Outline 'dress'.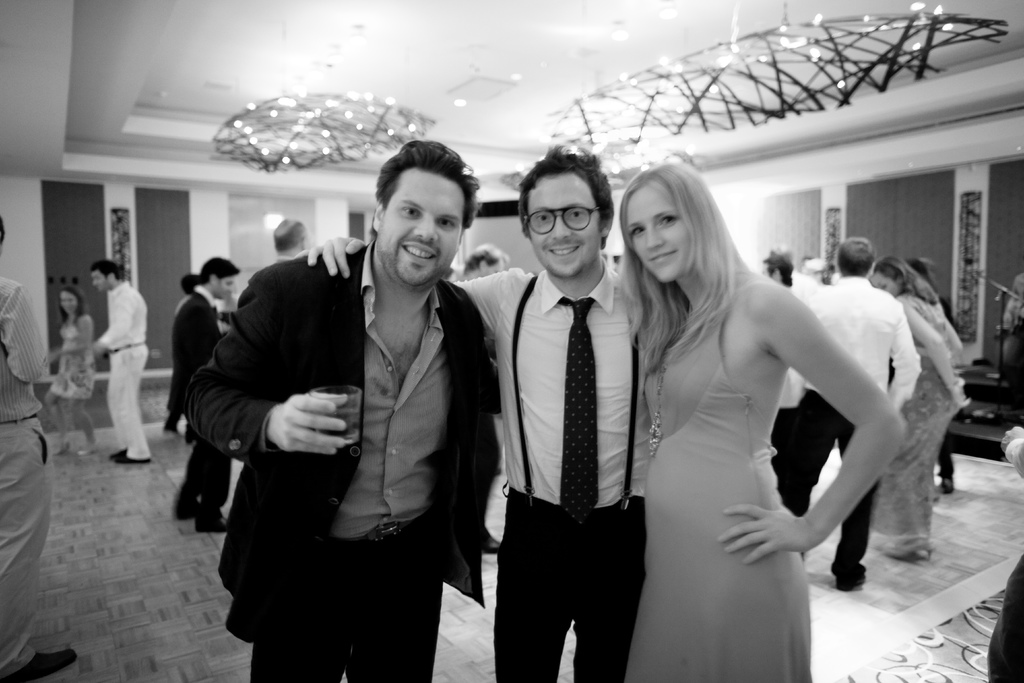
Outline: [625, 274, 814, 682].
